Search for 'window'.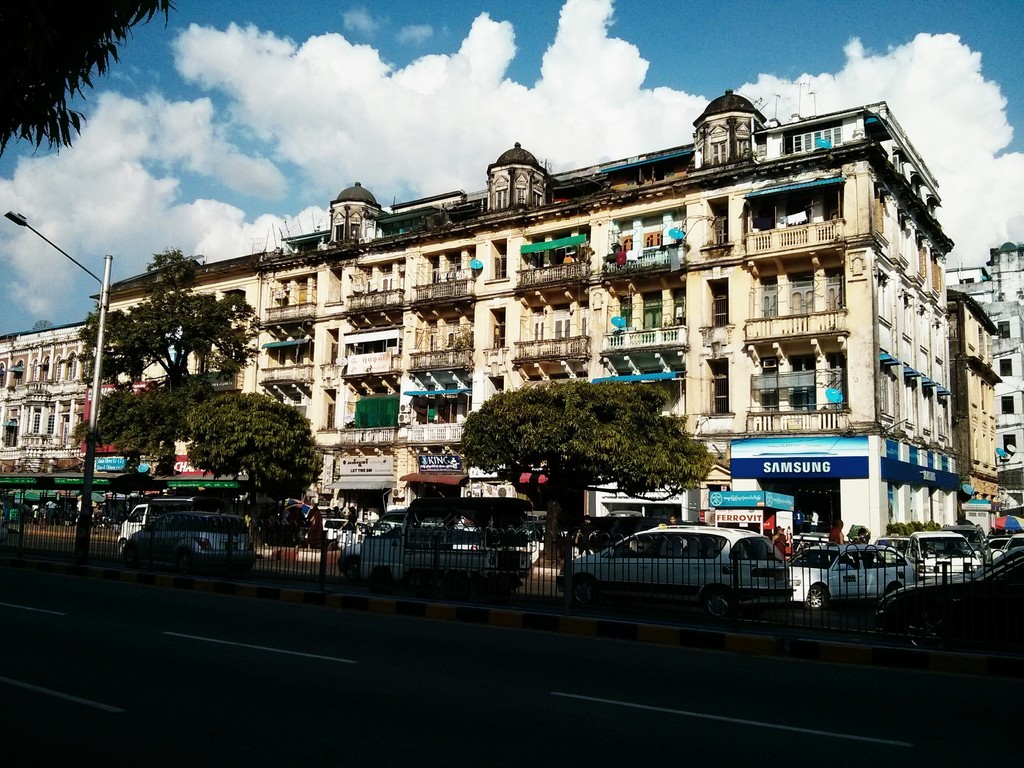
Found at 705,353,735,426.
